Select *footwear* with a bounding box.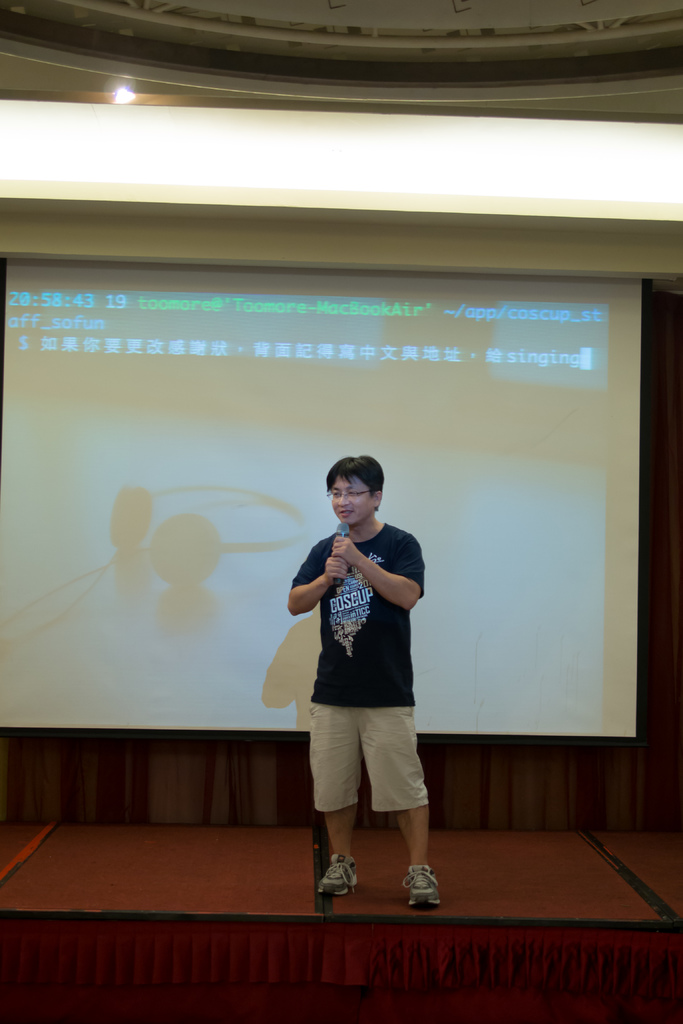
(400,867,438,909).
